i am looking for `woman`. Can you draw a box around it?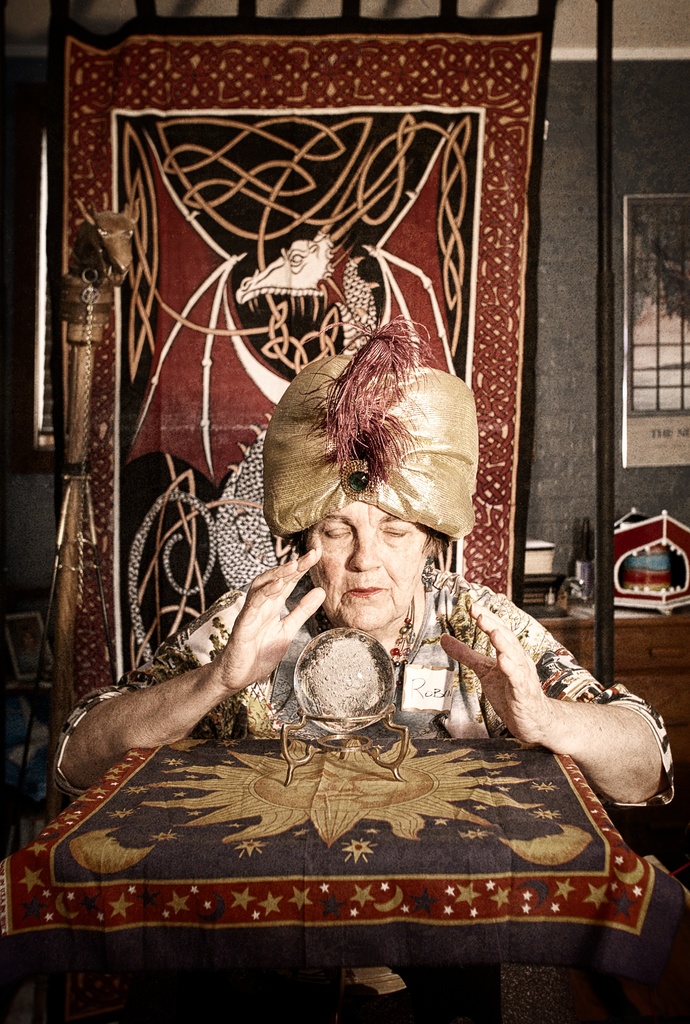
Sure, the bounding box is [x1=53, y1=321, x2=673, y2=808].
